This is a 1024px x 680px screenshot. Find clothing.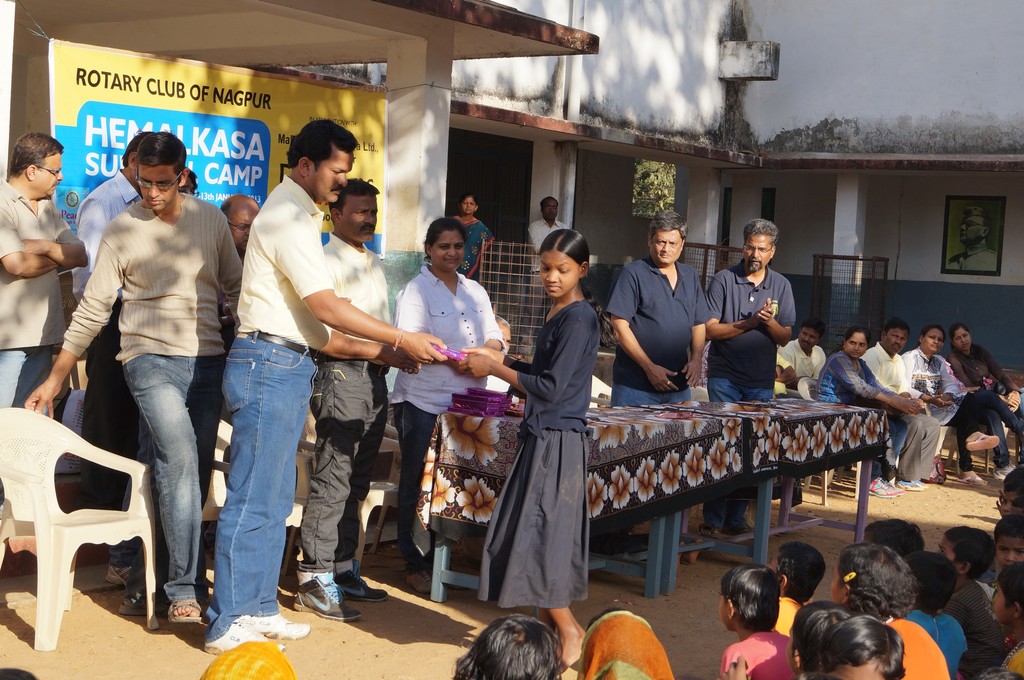
Bounding box: crop(474, 290, 604, 612).
